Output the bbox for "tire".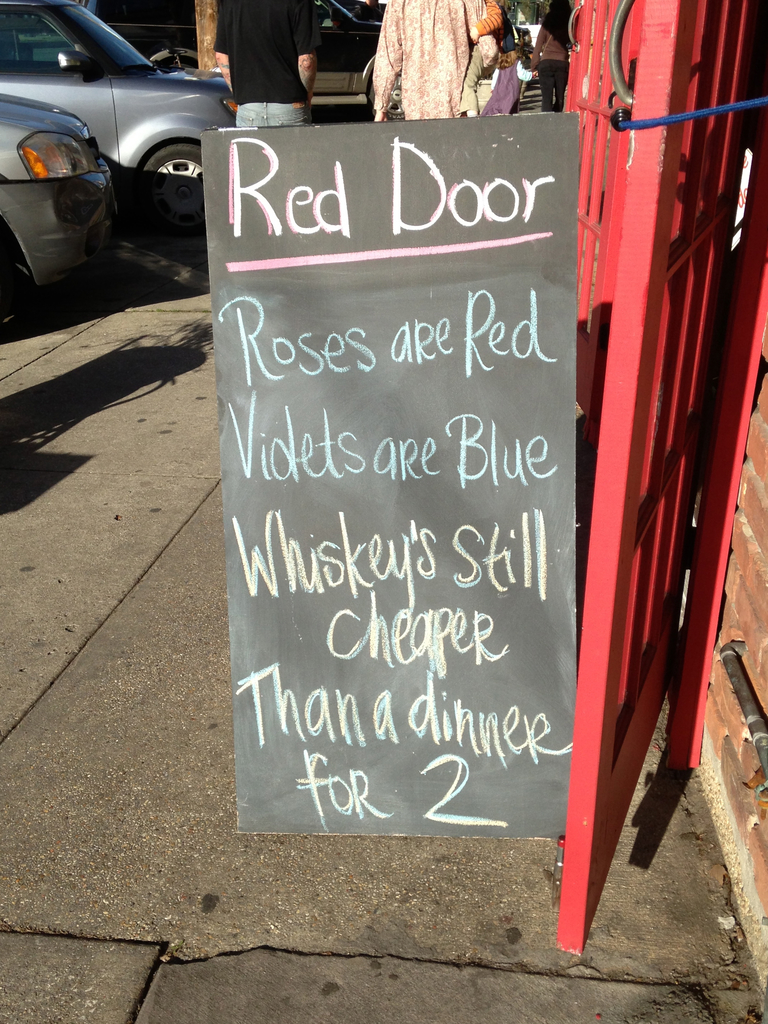
{"x1": 136, "y1": 132, "x2": 209, "y2": 237}.
